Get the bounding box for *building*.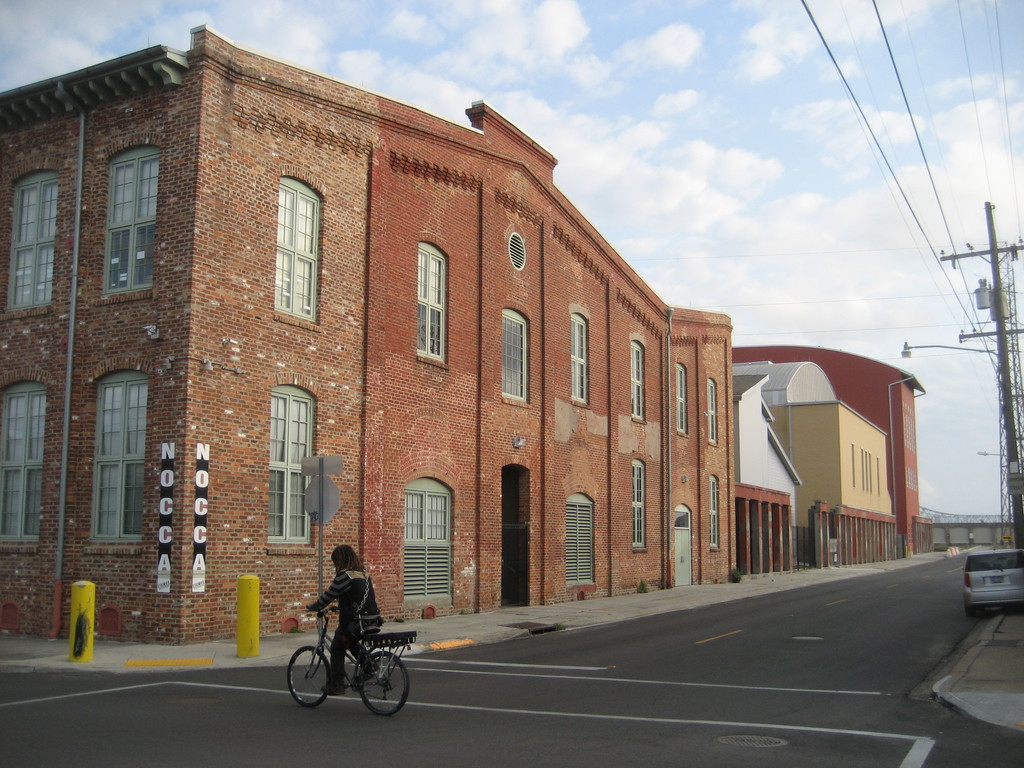
(x1=721, y1=347, x2=901, y2=570).
